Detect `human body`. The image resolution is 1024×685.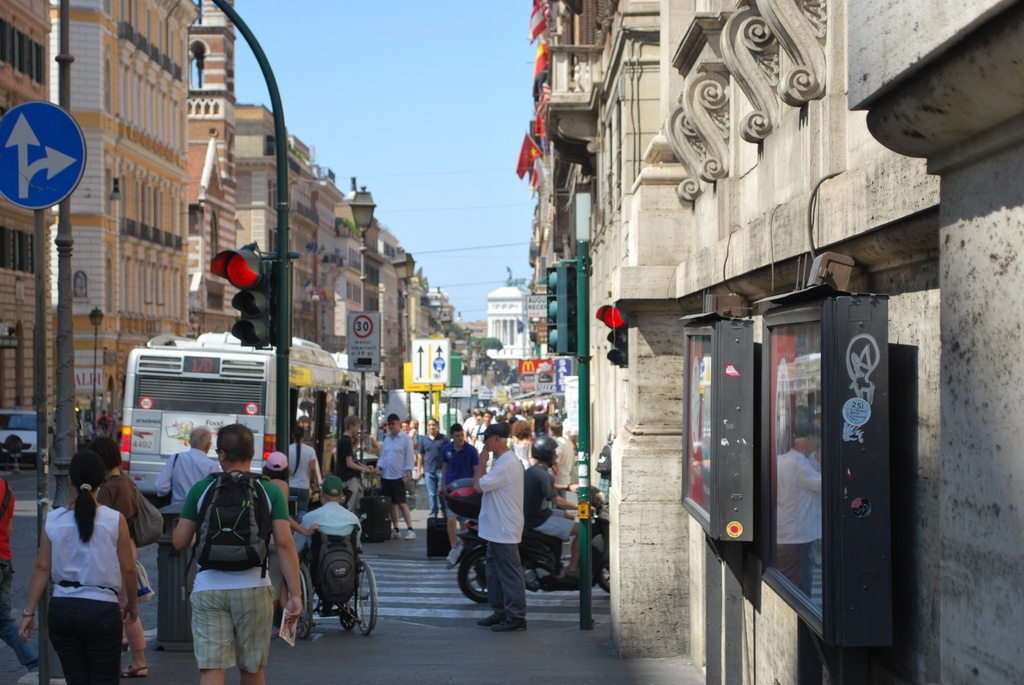
l=324, t=426, r=371, b=511.
